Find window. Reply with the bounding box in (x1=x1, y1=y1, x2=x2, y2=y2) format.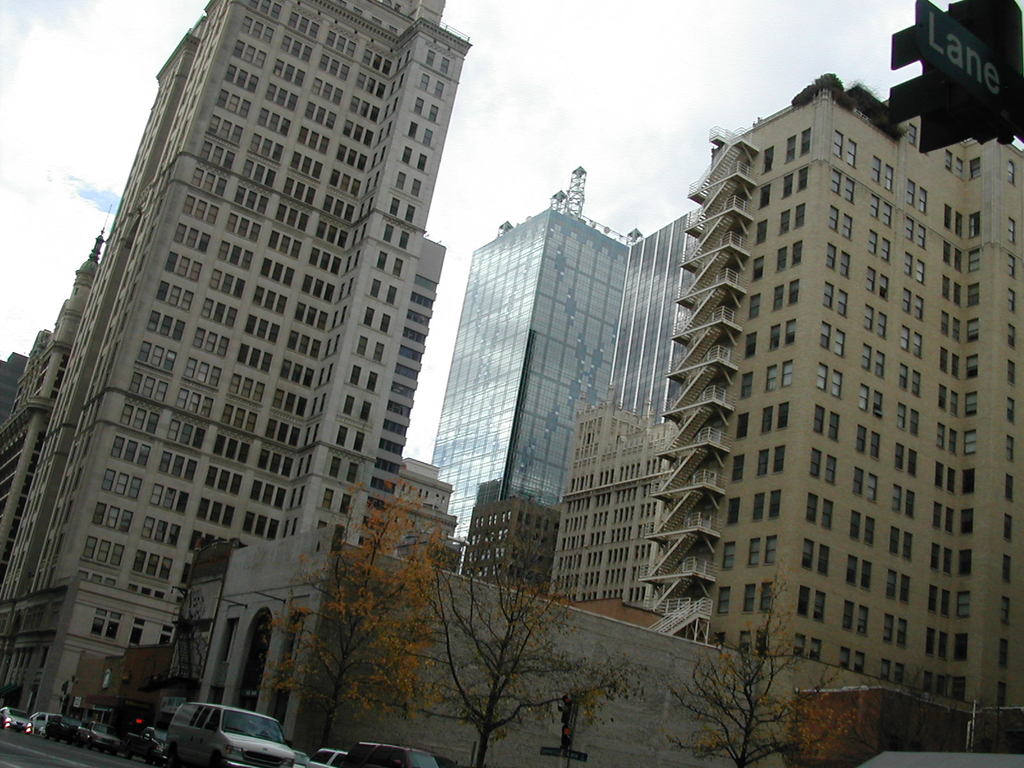
(x1=902, y1=533, x2=916, y2=568).
